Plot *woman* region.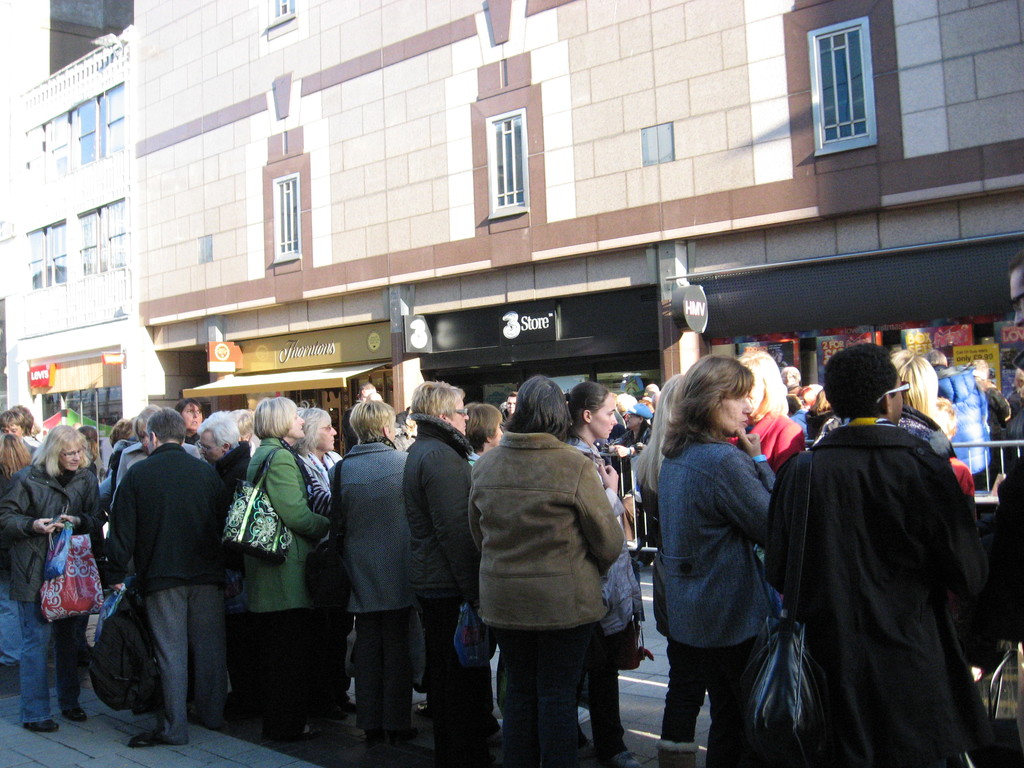
Plotted at 467:373:624:767.
